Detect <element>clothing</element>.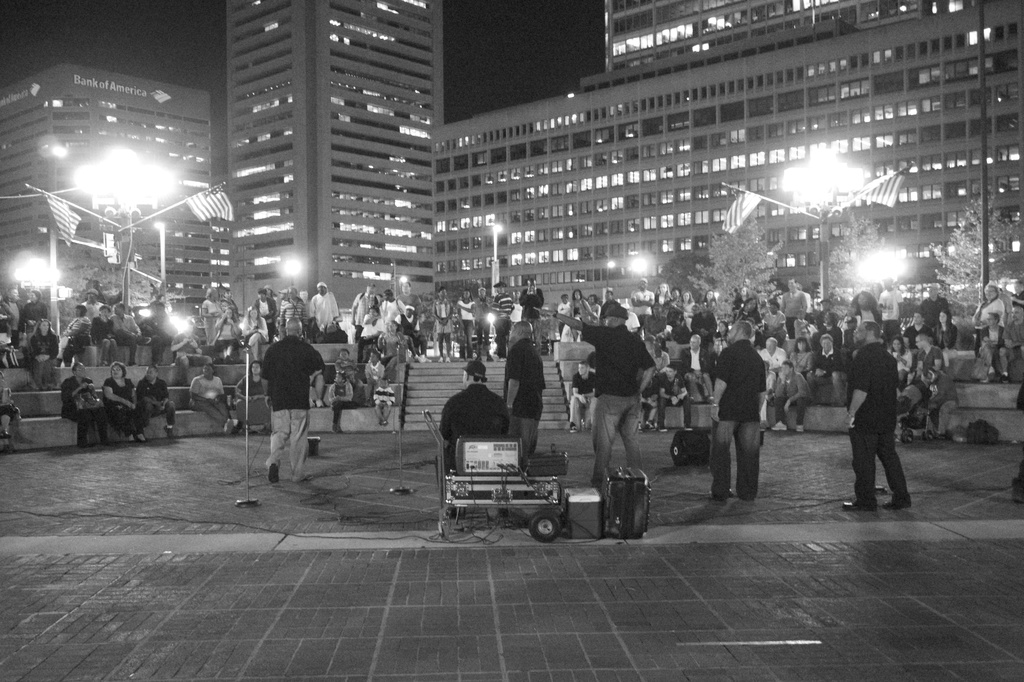
Detected at x1=843 y1=317 x2=922 y2=505.
